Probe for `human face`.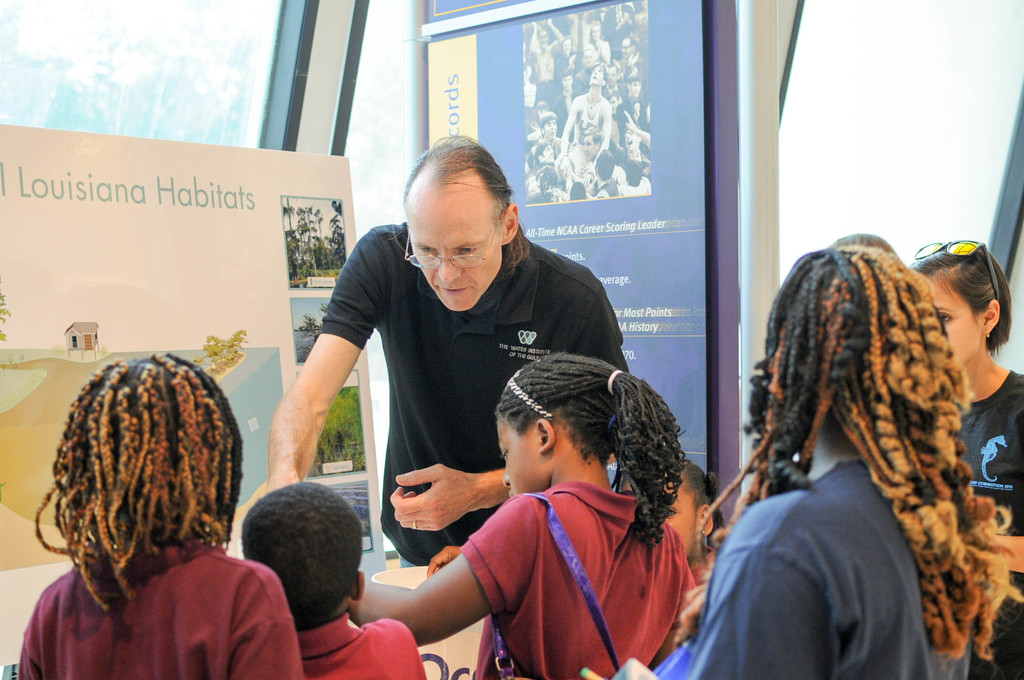
Probe result: locate(920, 259, 991, 370).
